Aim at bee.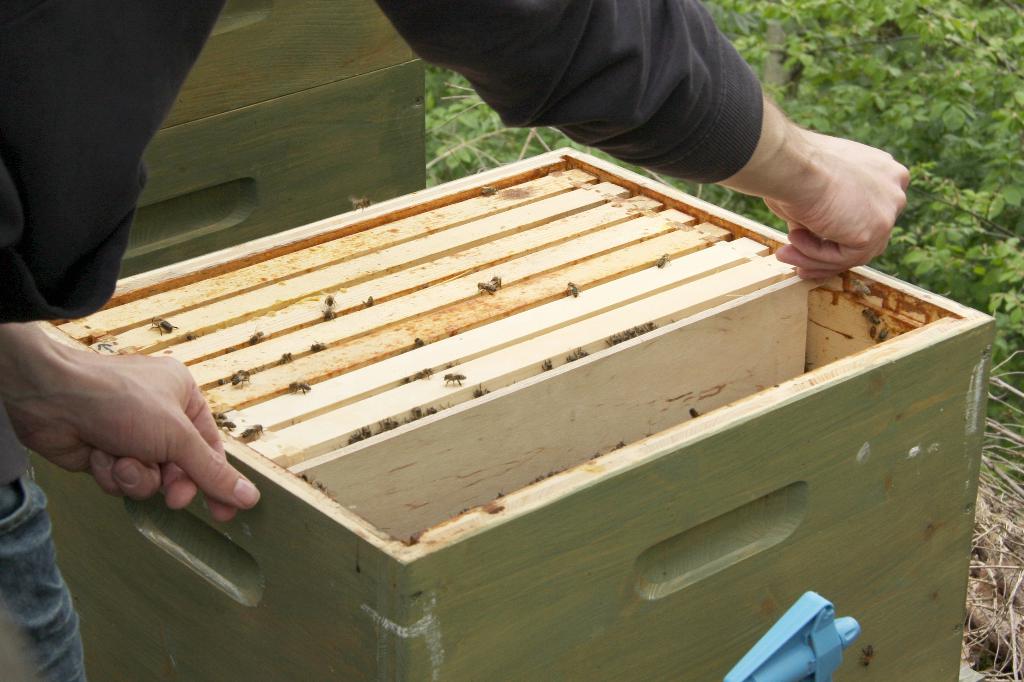
Aimed at Rect(309, 338, 337, 357).
